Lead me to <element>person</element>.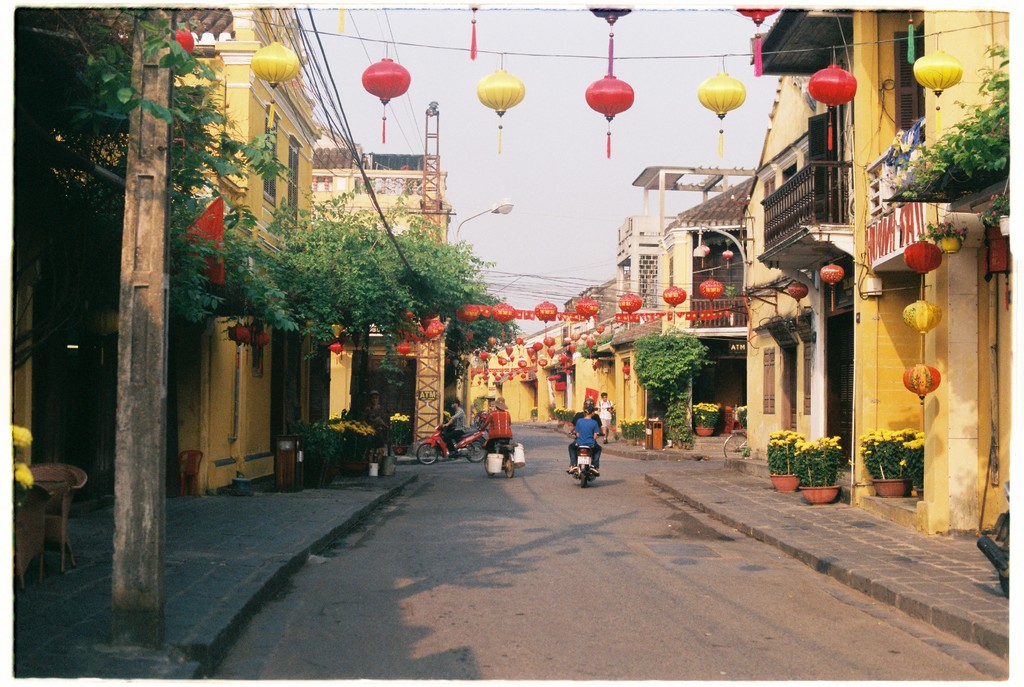
Lead to detection(594, 389, 610, 442).
